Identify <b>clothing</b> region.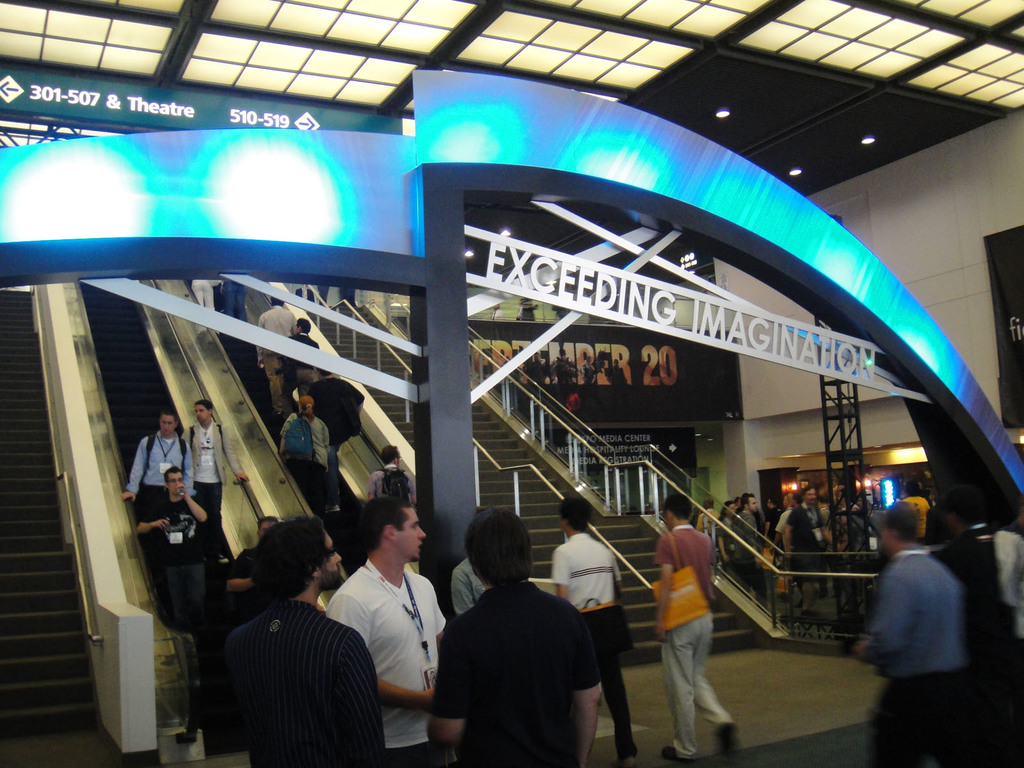
Region: rect(120, 428, 192, 524).
